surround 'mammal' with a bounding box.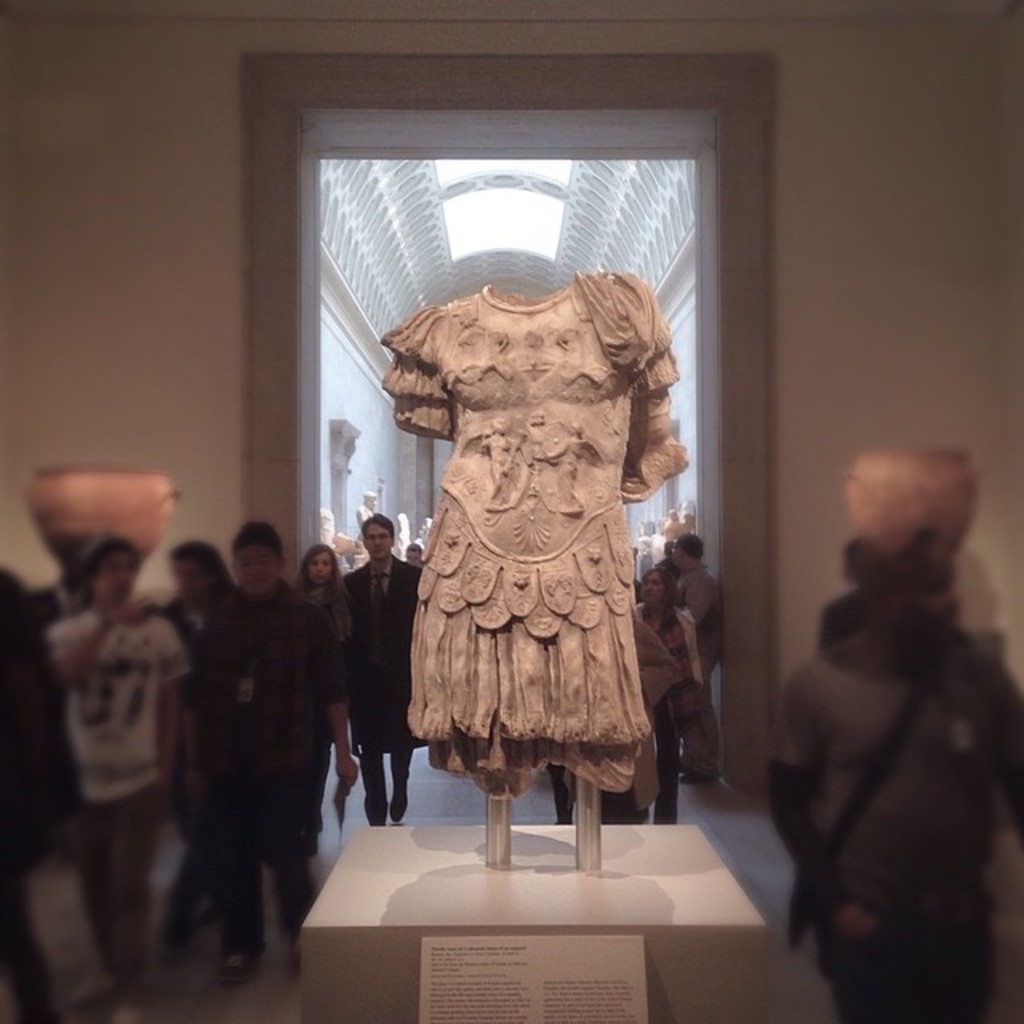
814, 531, 874, 650.
